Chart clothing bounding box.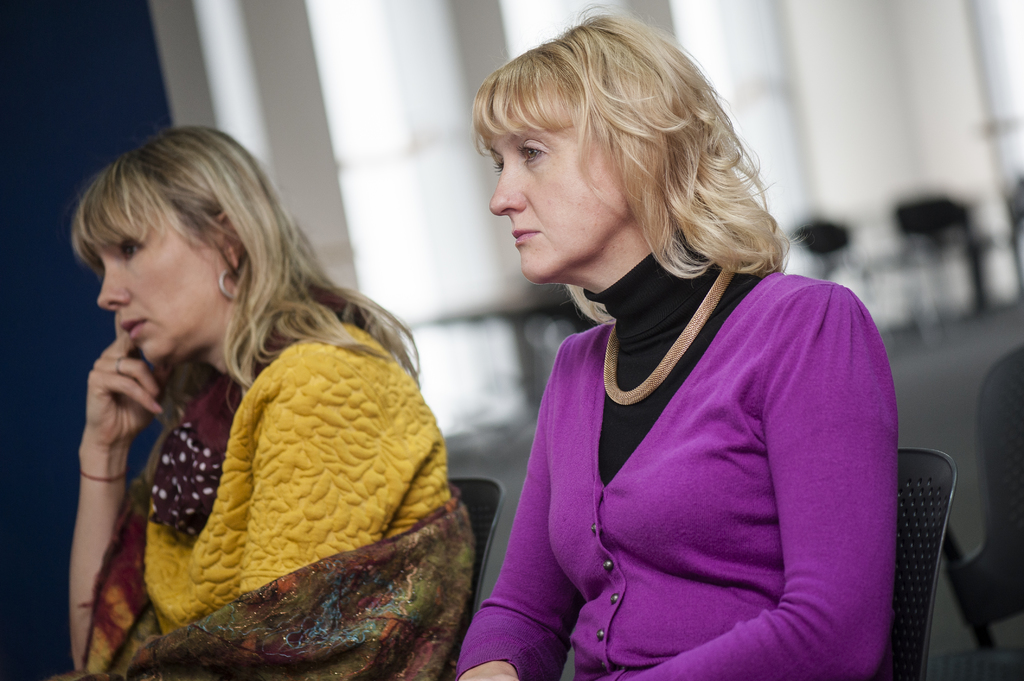
Charted: 473:231:914:680.
